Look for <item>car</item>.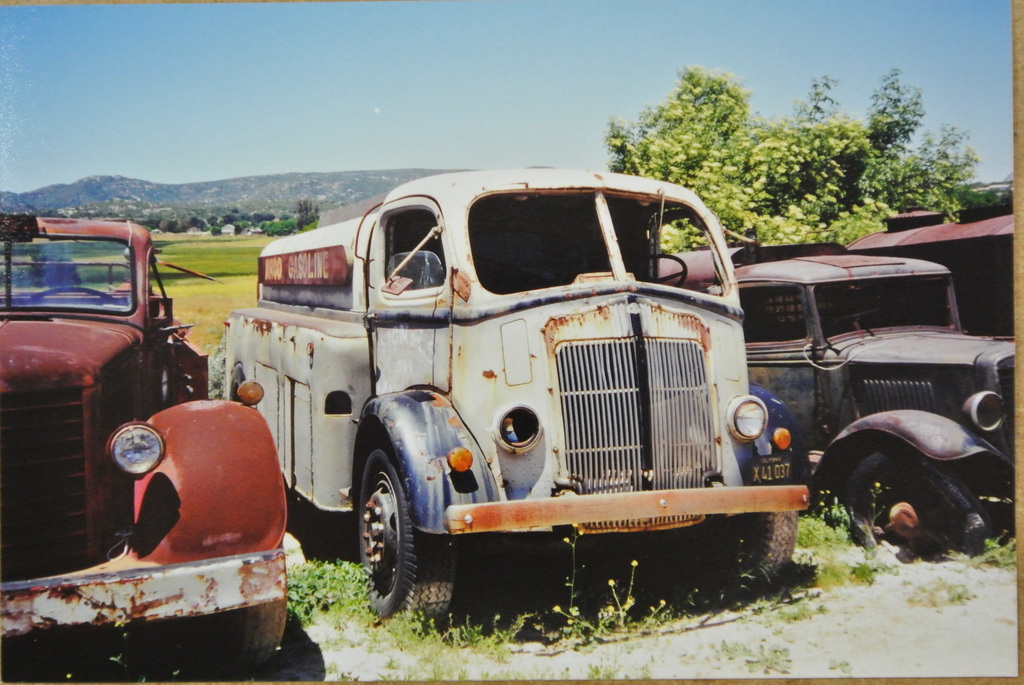
Found: 731 251 1014 539.
